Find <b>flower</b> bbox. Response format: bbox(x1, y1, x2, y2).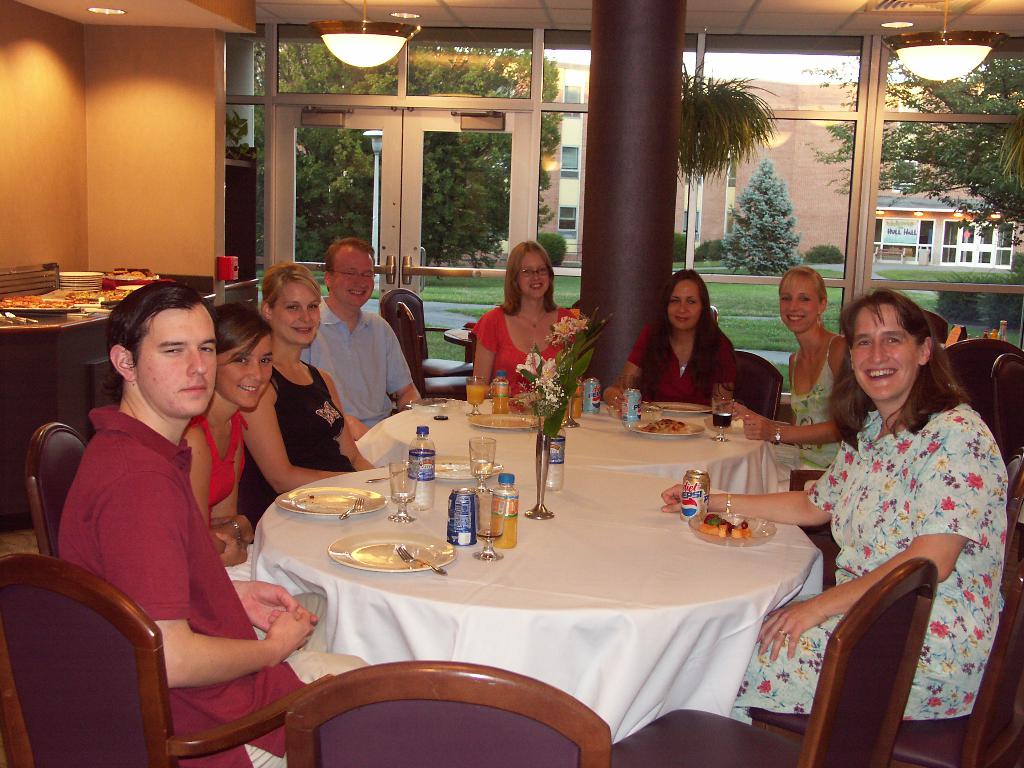
bbox(909, 476, 915, 491).
